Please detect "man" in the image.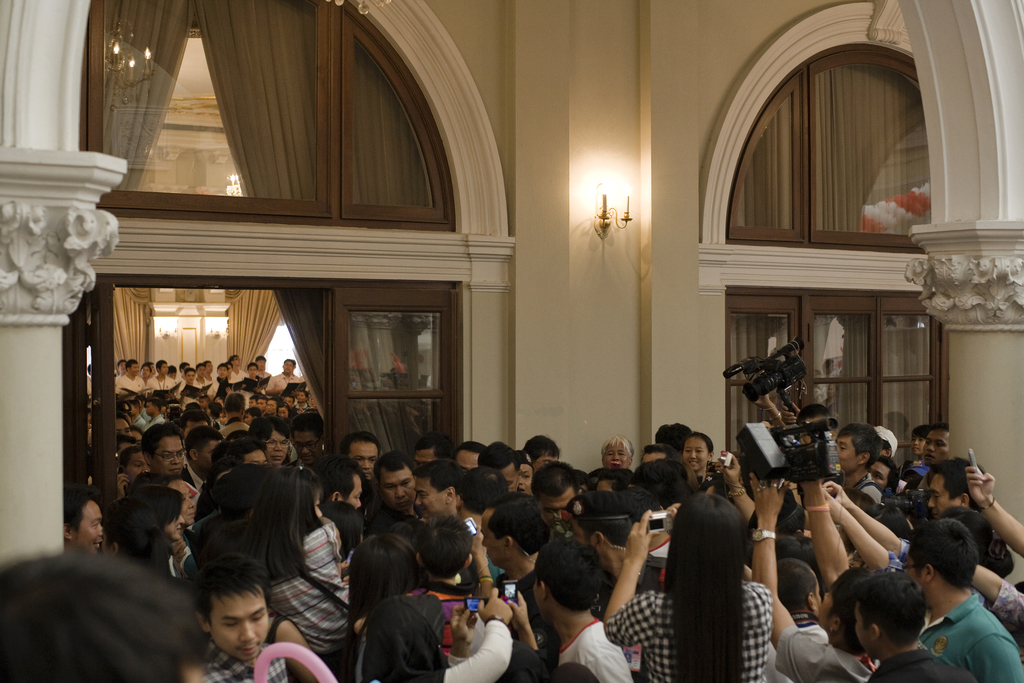
x1=478, y1=493, x2=567, y2=629.
